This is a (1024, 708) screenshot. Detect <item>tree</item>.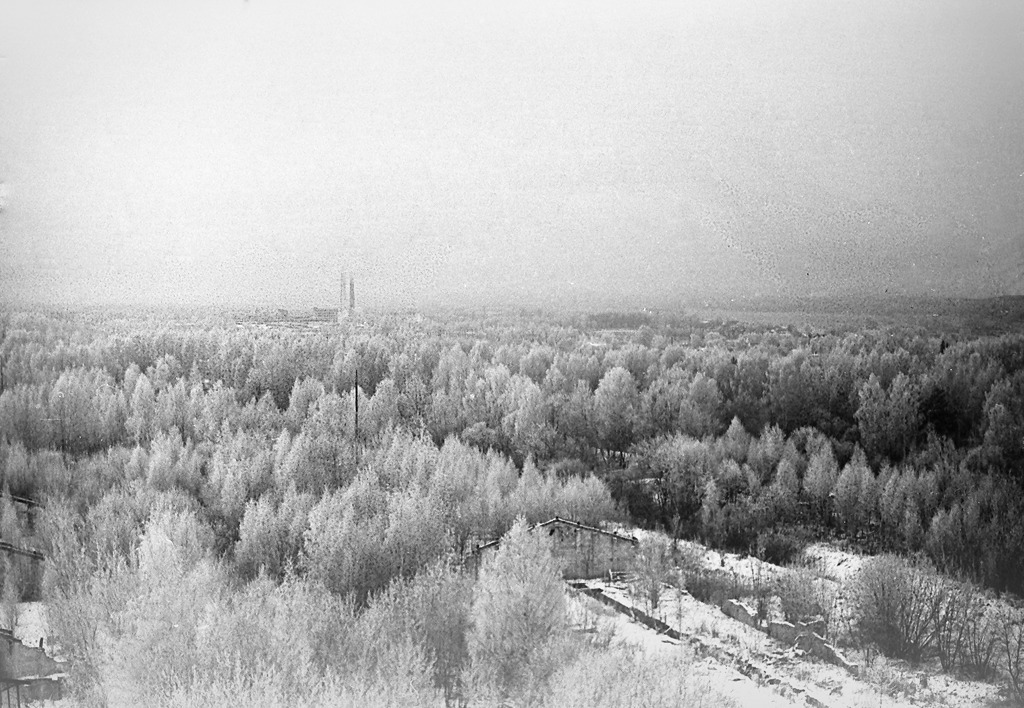
834/554/950/655.
